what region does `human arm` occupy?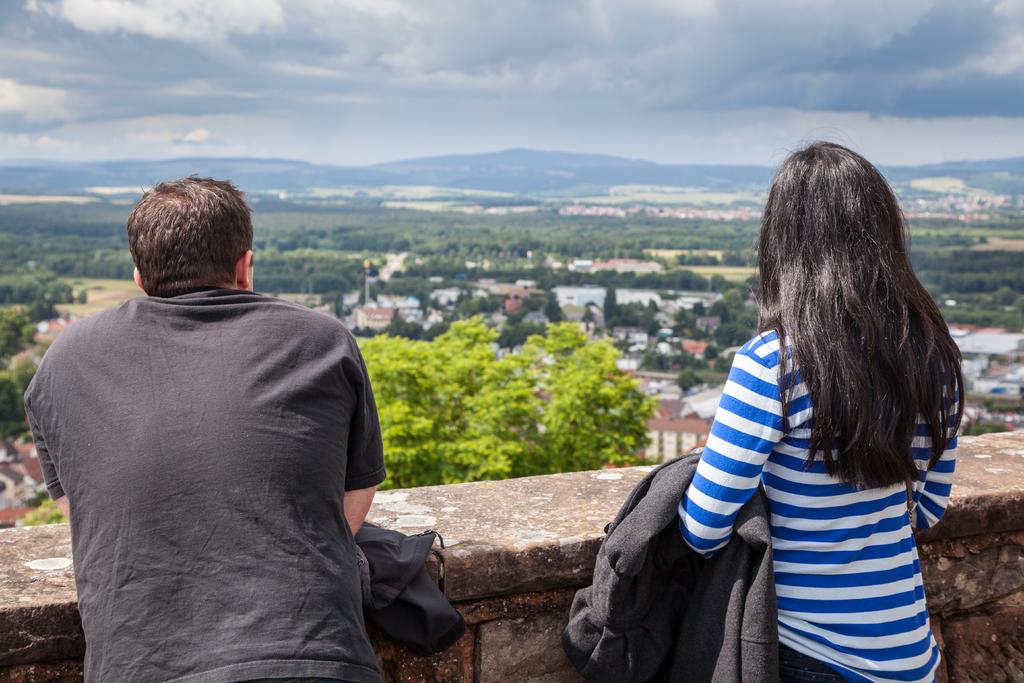
{"x1": 340, "y1": 347, "x2": 390, "y2": 537}.
